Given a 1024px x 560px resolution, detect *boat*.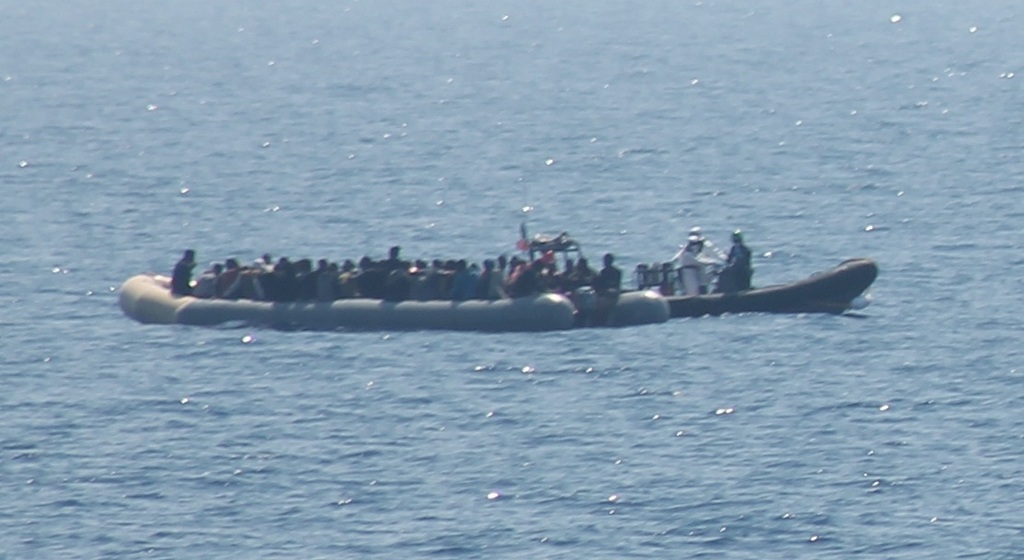
<bbox>129, 206, 908, 328</bbox>.
